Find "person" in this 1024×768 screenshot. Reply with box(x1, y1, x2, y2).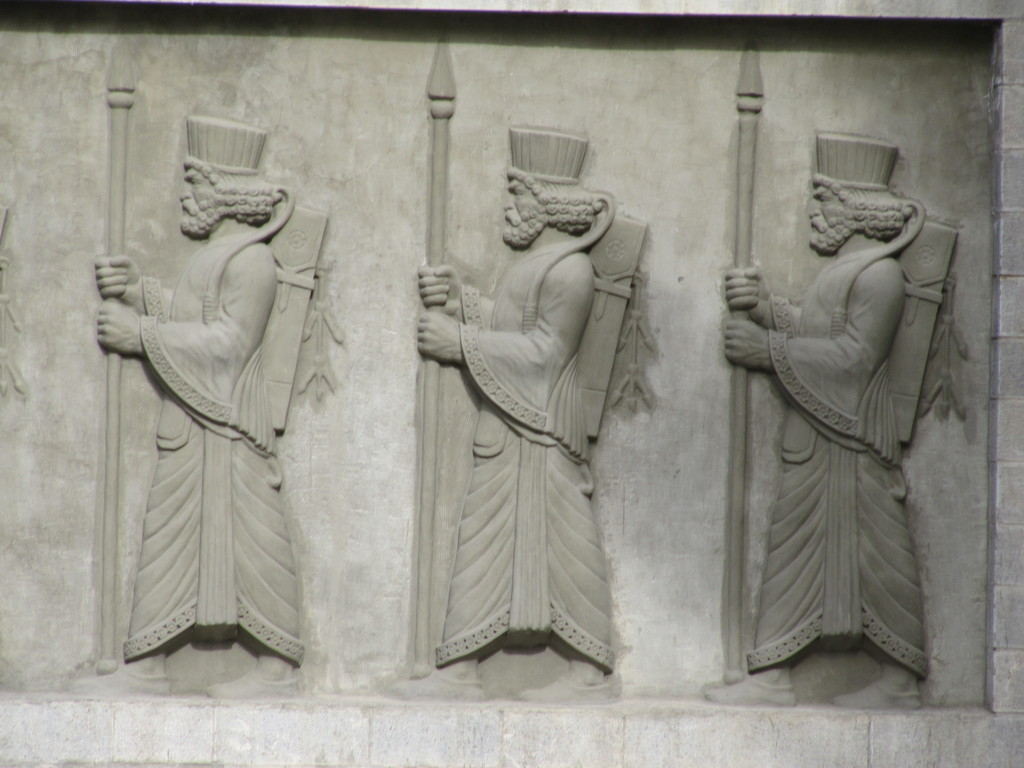
box(414, 130, 621, 700).
